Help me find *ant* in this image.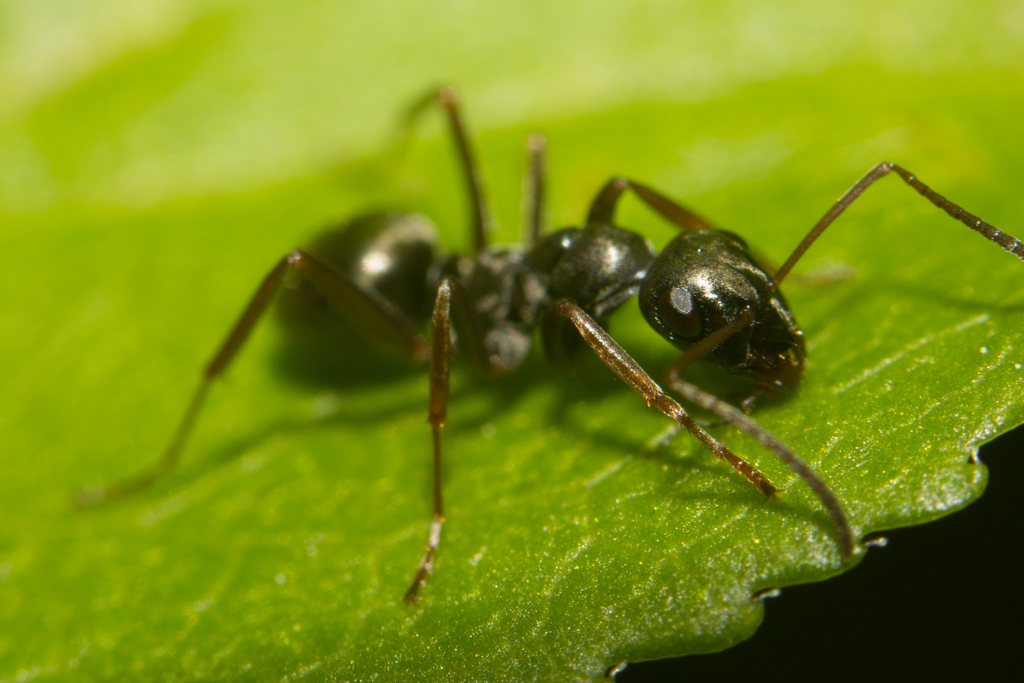
Found it: l=95, t=88, r=1020, b=600.
